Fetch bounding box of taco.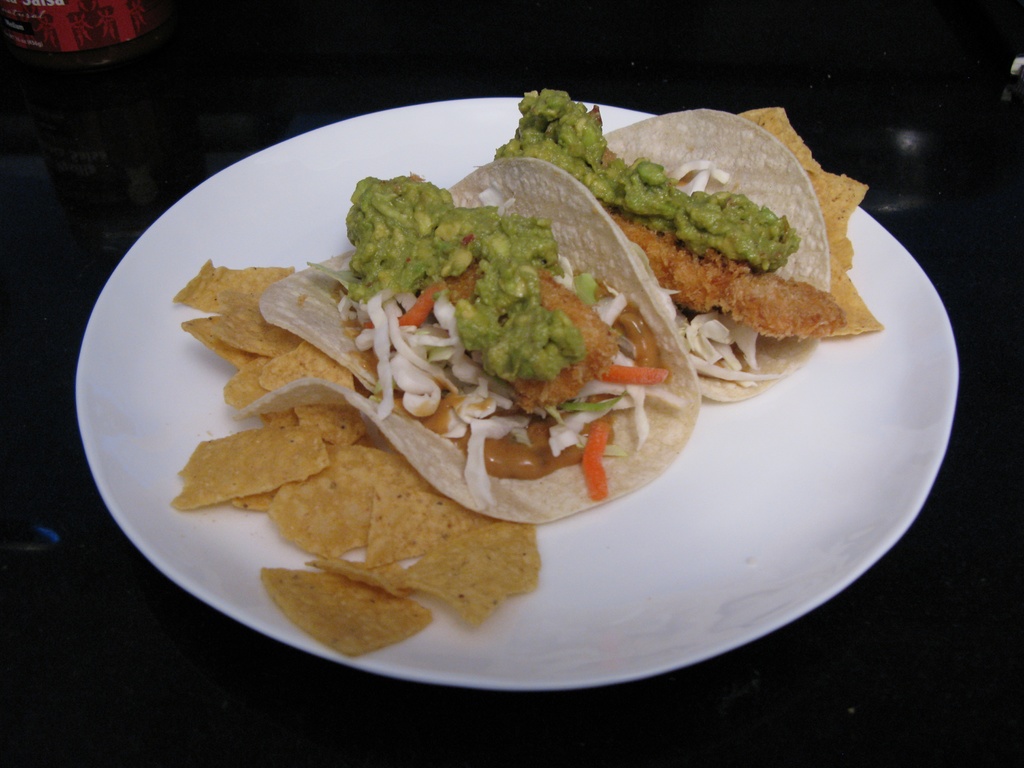
Bbox: crop(568, 94, 875, 399).
